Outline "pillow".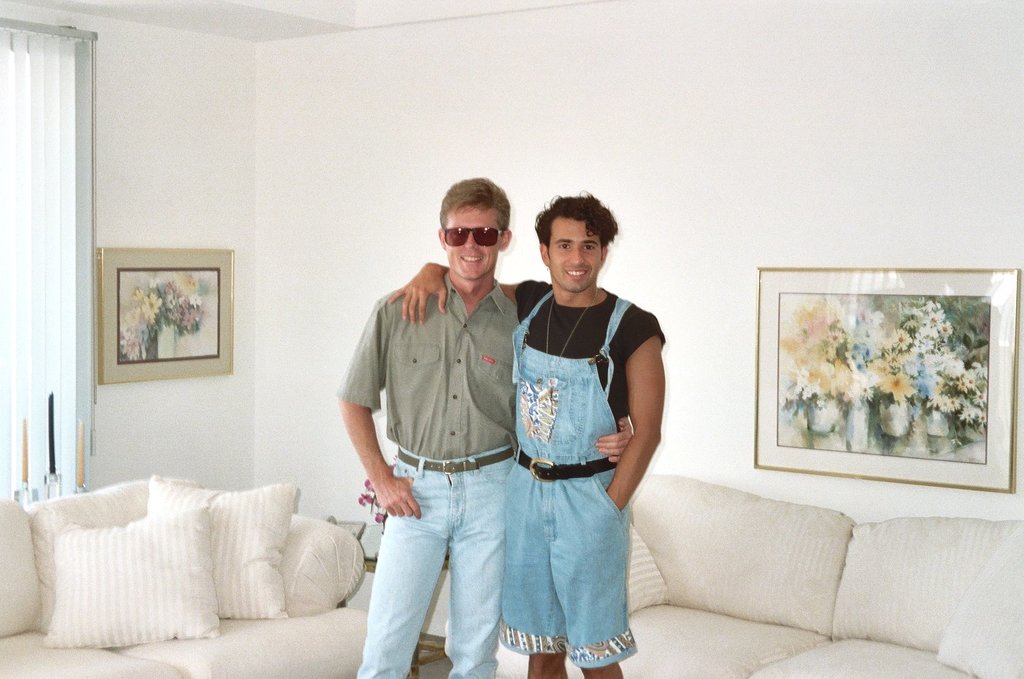
Outline: <box>52,507,217,642</box>.
